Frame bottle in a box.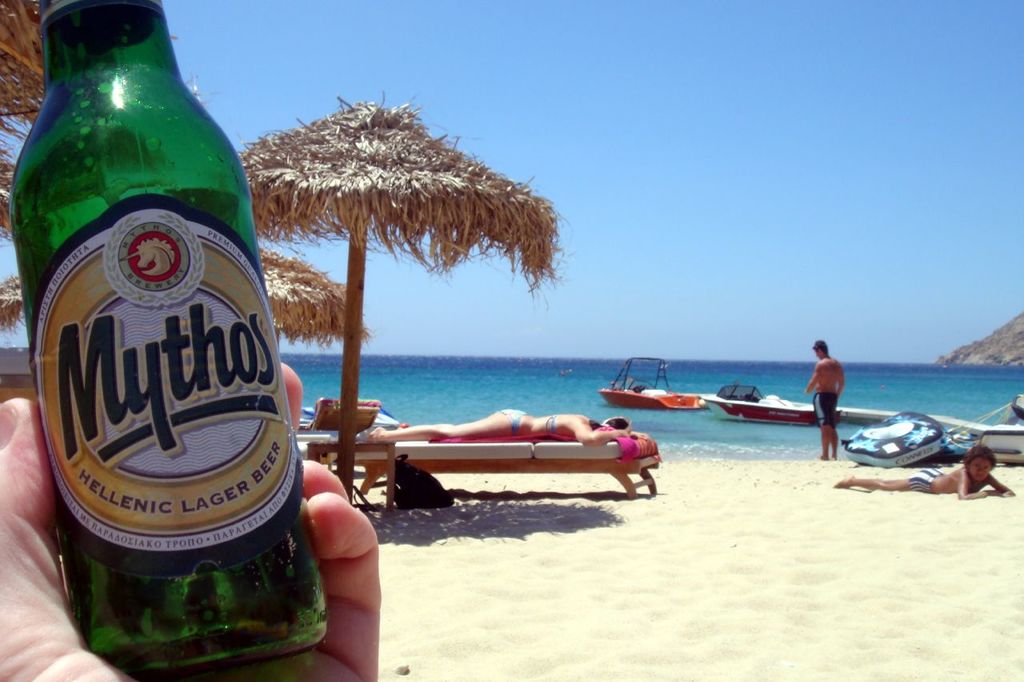
6 6 306 645.
